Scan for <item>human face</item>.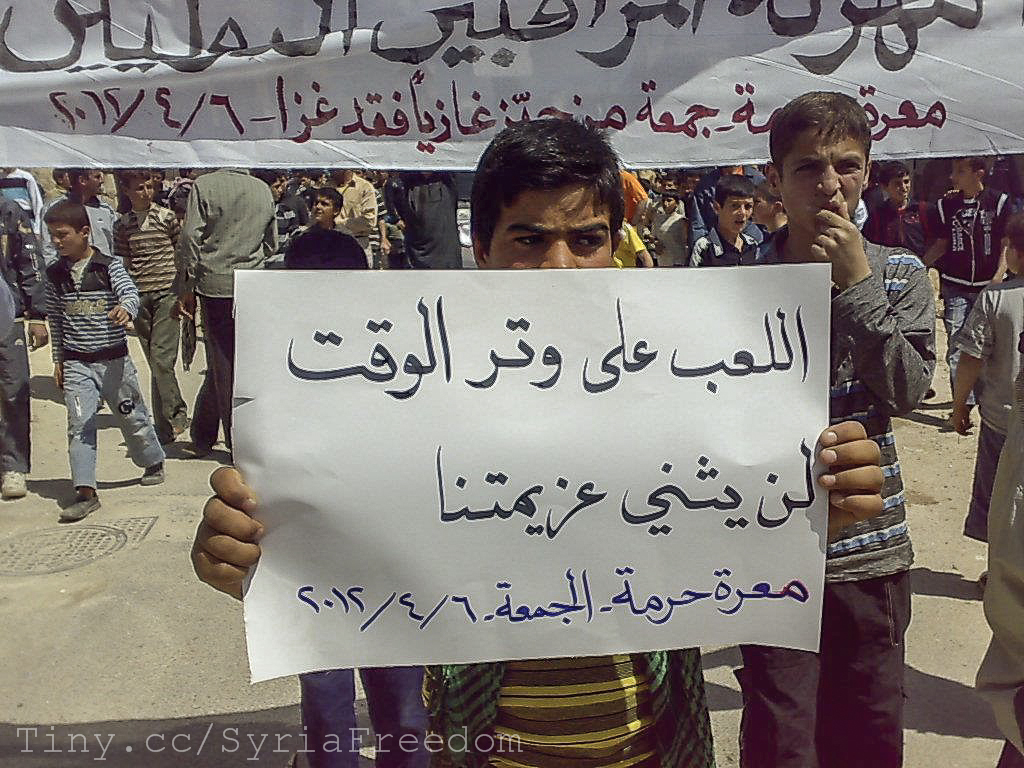
Scan result: crop(127, 176, 156, 207).
